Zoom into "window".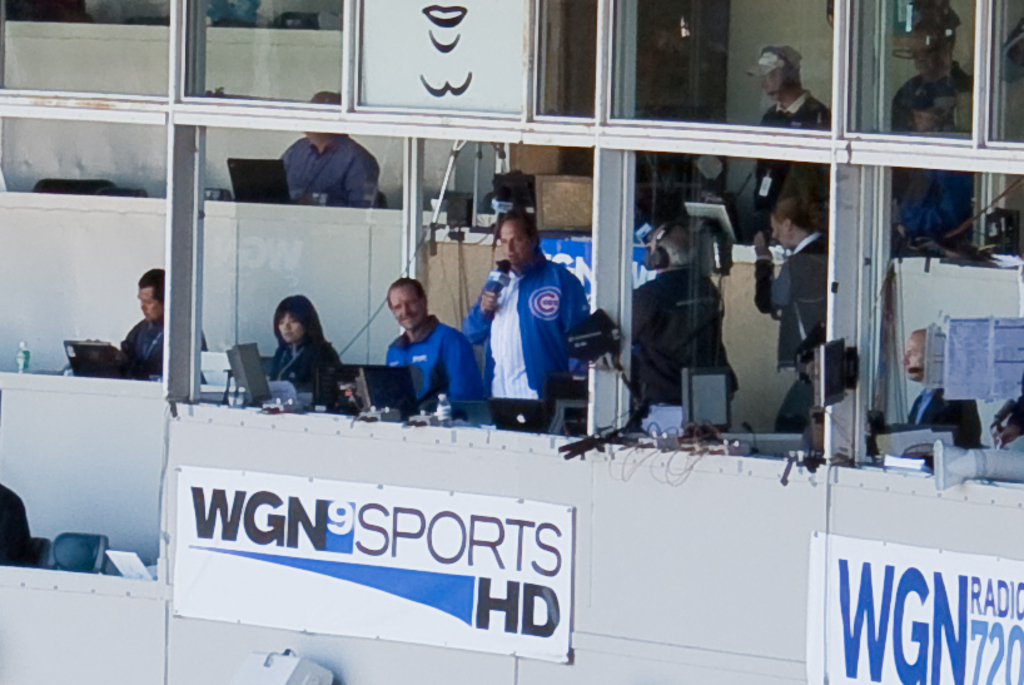
Zoom target: Rect(986, 0, 1023, 143).
